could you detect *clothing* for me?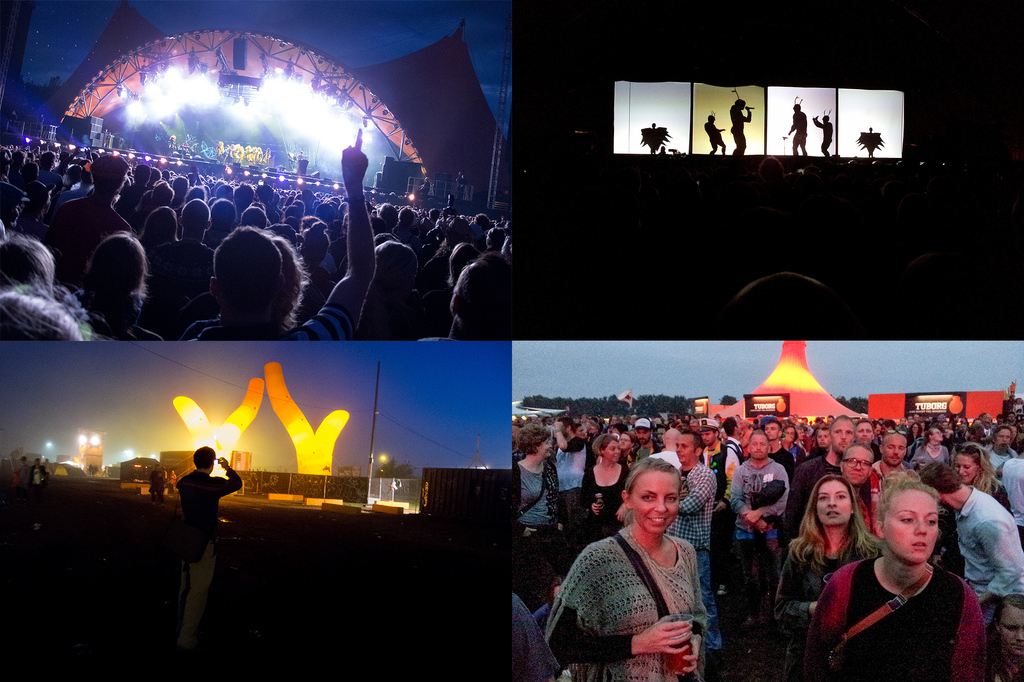
Detection result: box(146, 235, 211, 322).
